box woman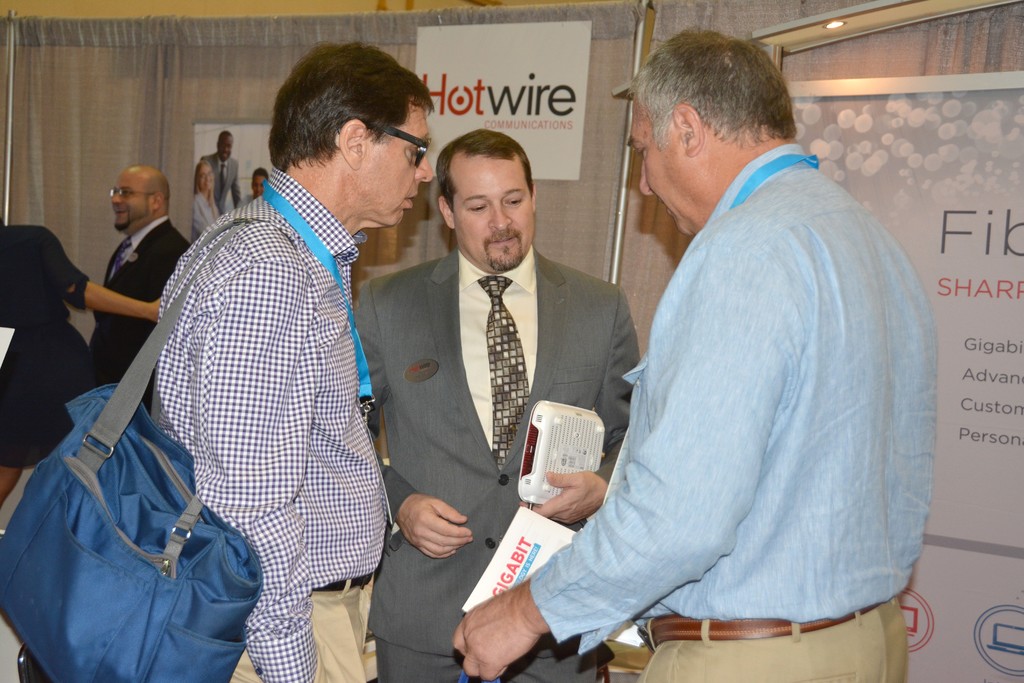
(190, 163, 224, 236)
